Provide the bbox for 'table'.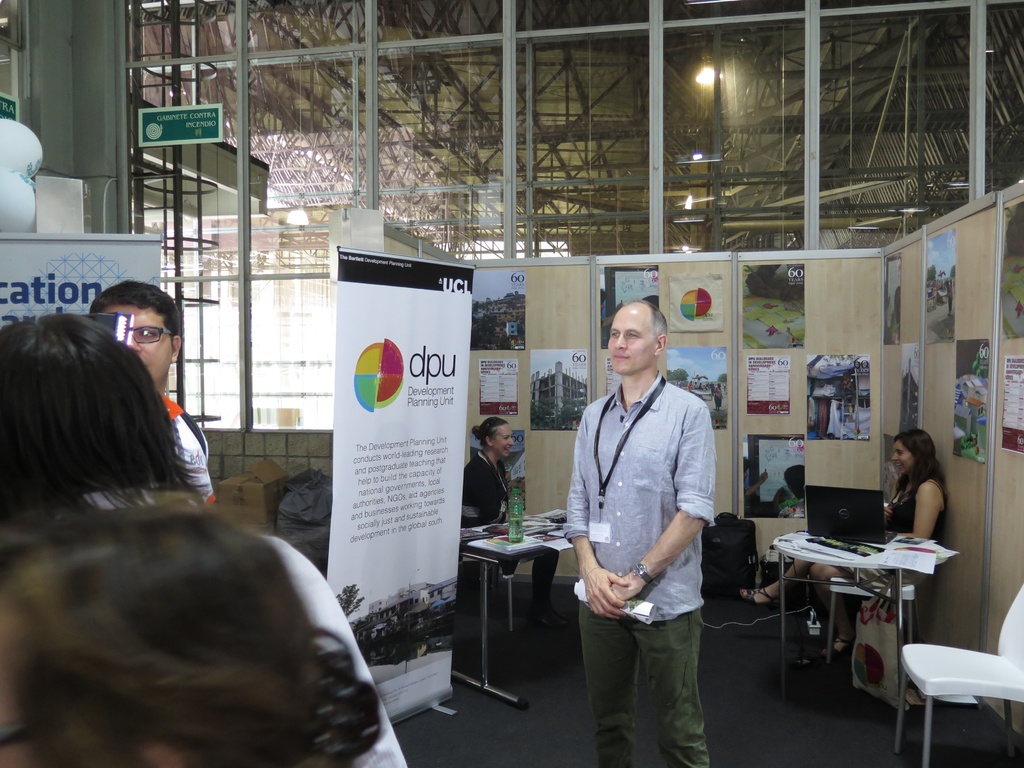
<bbox>460, 512, 569, 714</bbox>.
